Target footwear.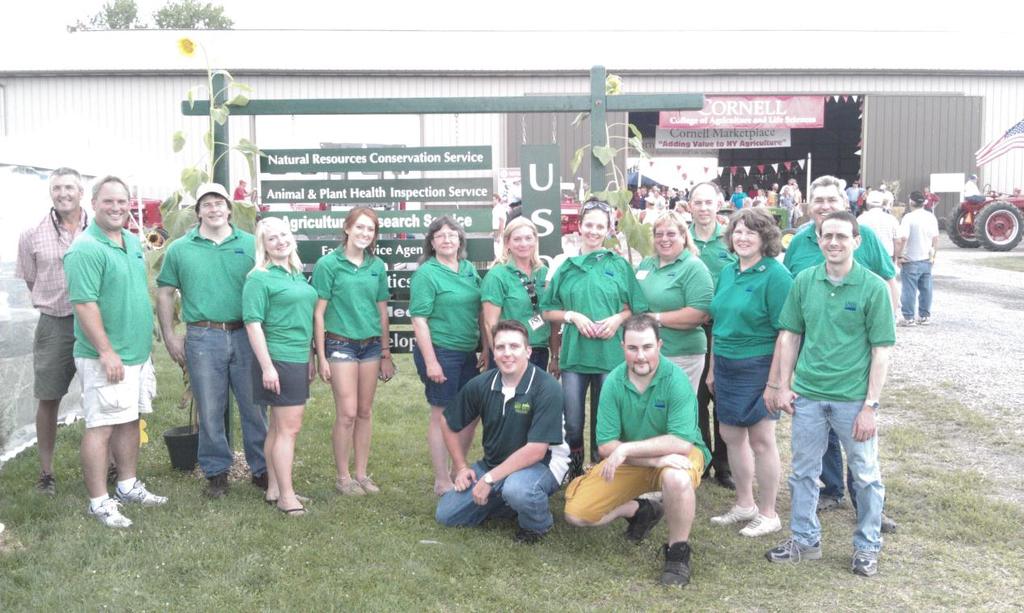
Target region: pyautogui.locateOnScreen(609, 497, 664, 549).
